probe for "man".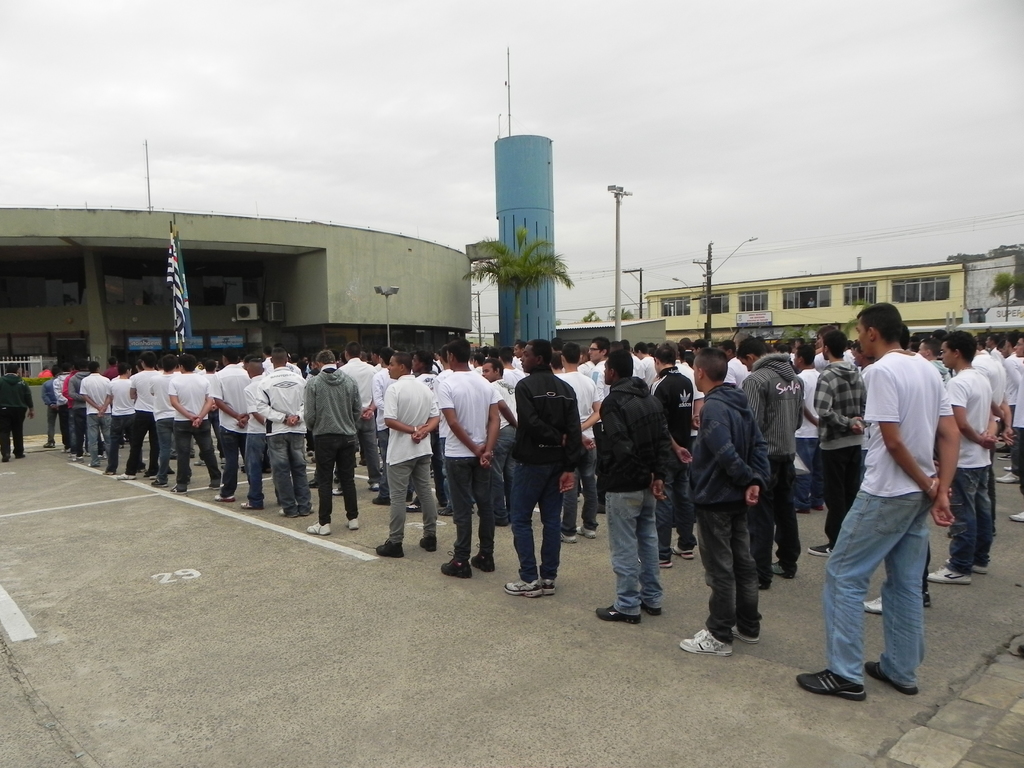
Probe result: crop(305, 348, 361, 537).
